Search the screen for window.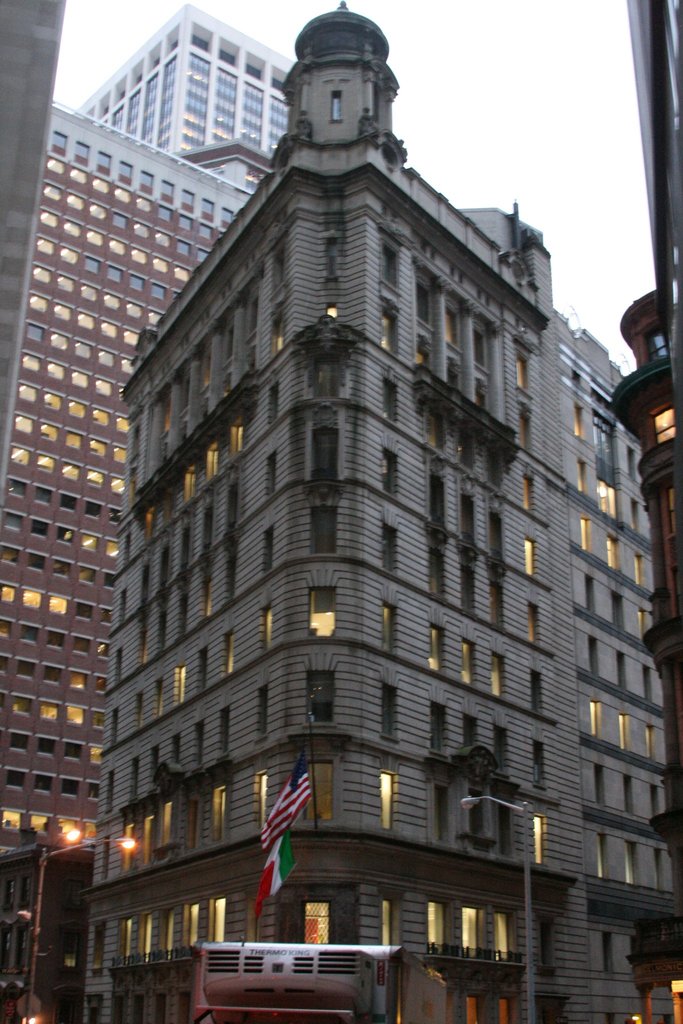
Found at x1=415, y1=910, x2=532, y2=976.
